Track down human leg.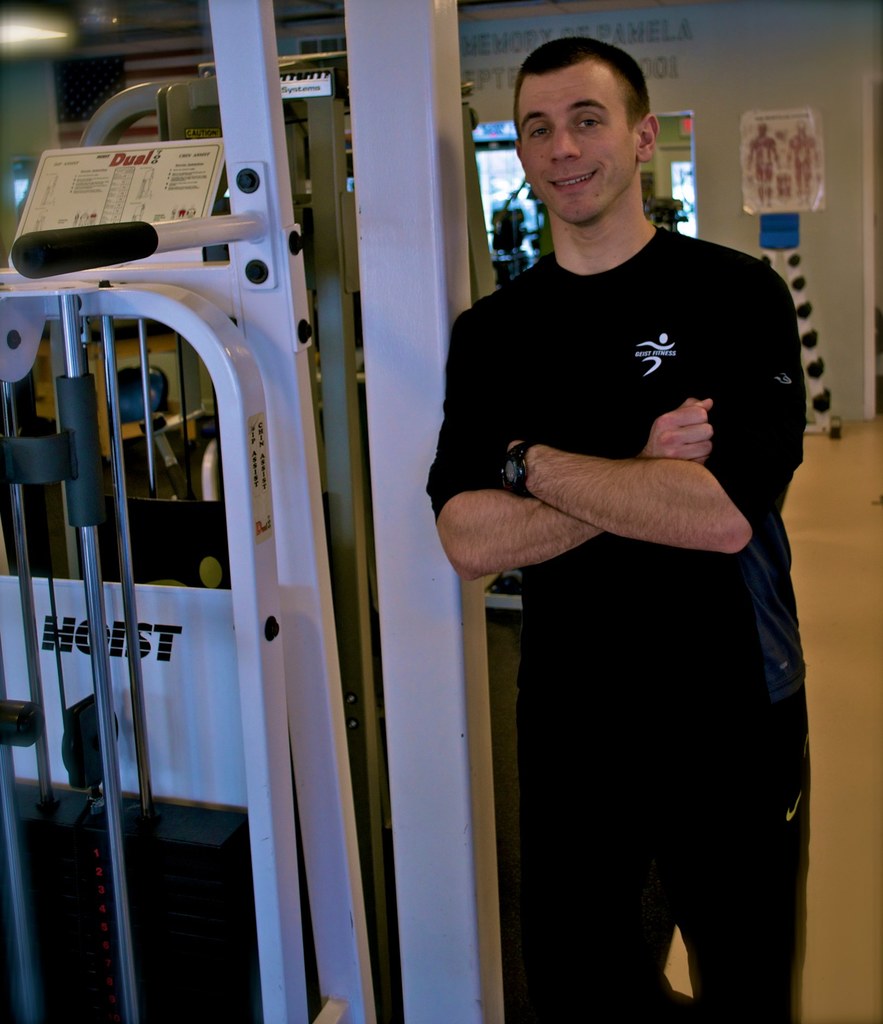
Tracked to box(678, 668, 840, 1023).
